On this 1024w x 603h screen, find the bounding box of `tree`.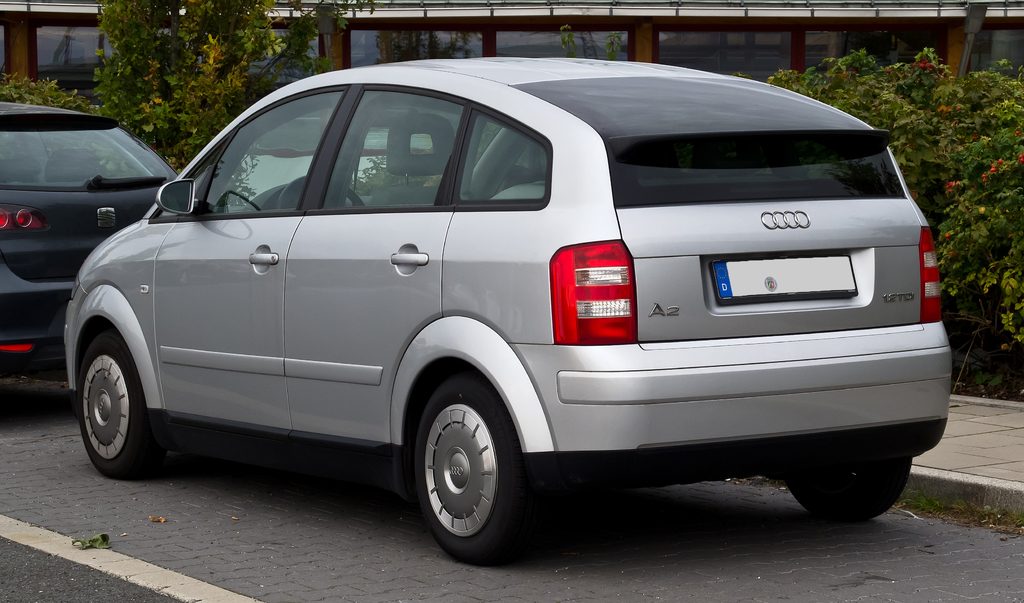
Bounding box: (x1=6, y1=3, x2=373, y2=170).
